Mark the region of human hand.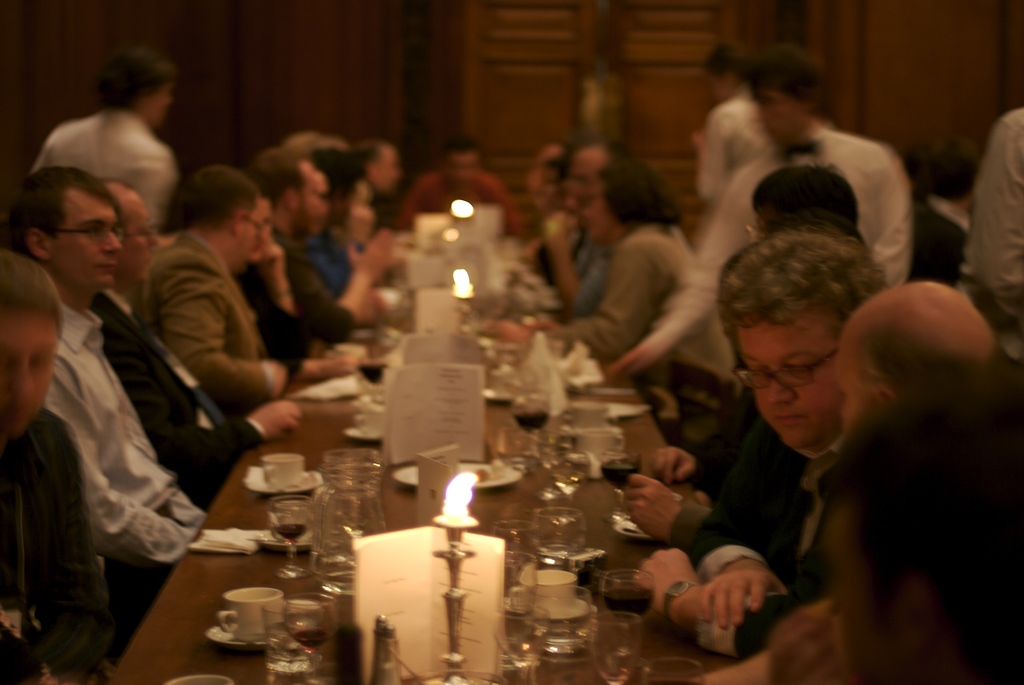
Region: 257:240:285:281.
